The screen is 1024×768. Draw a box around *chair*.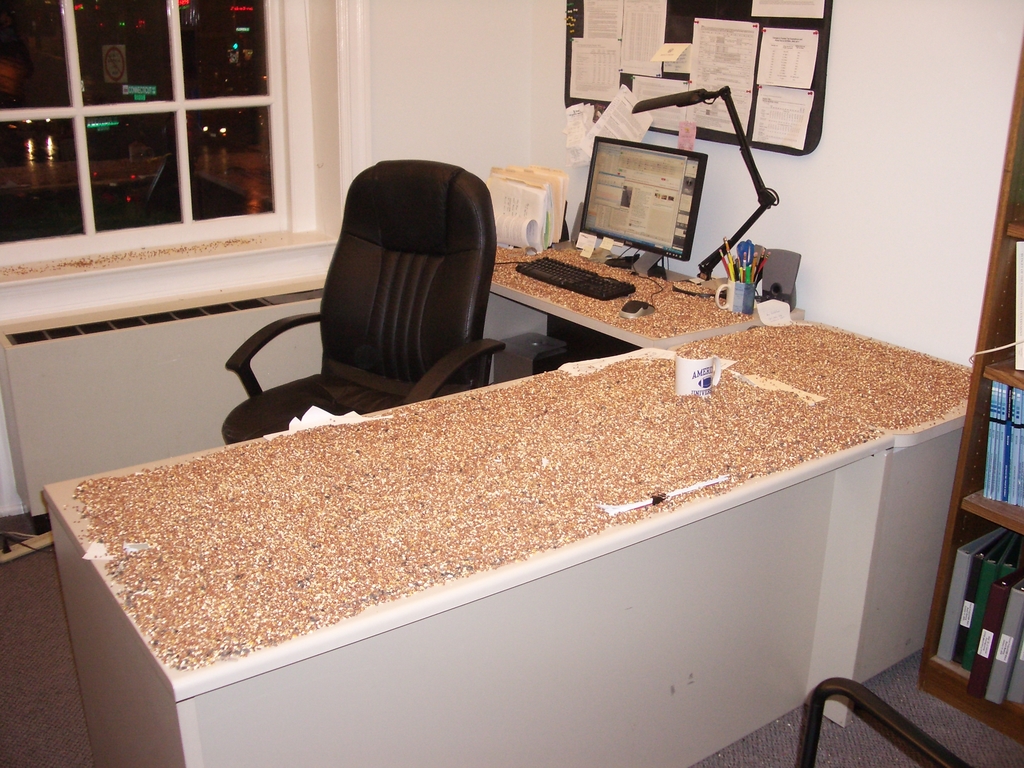
region(794, 677, 969, 767).
